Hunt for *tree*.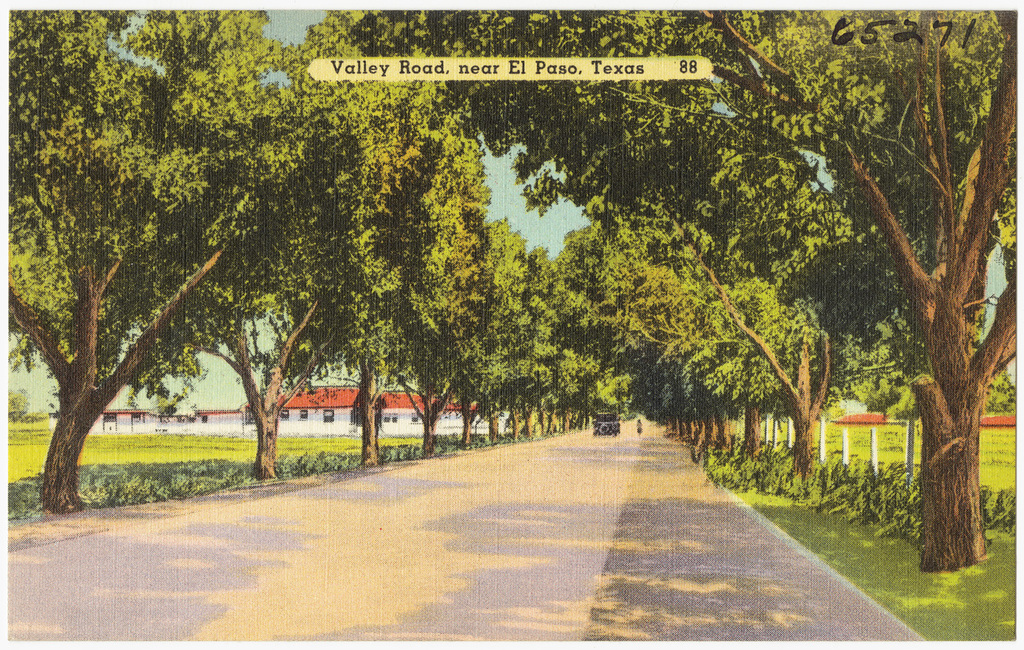
Hunted down at 565:216:825:503.
